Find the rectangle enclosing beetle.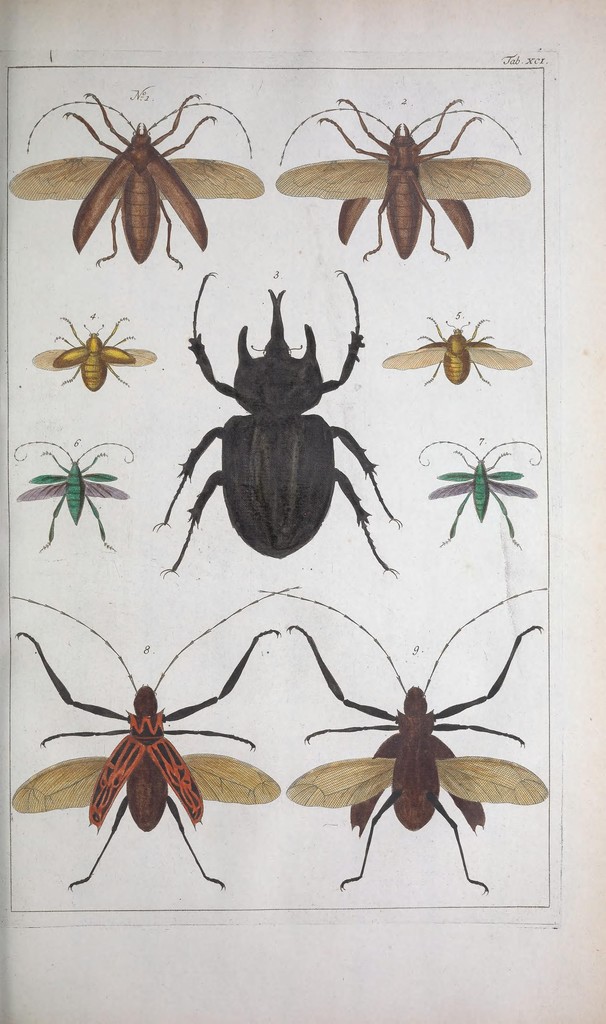
BBox(10, 591, 304, 890).
